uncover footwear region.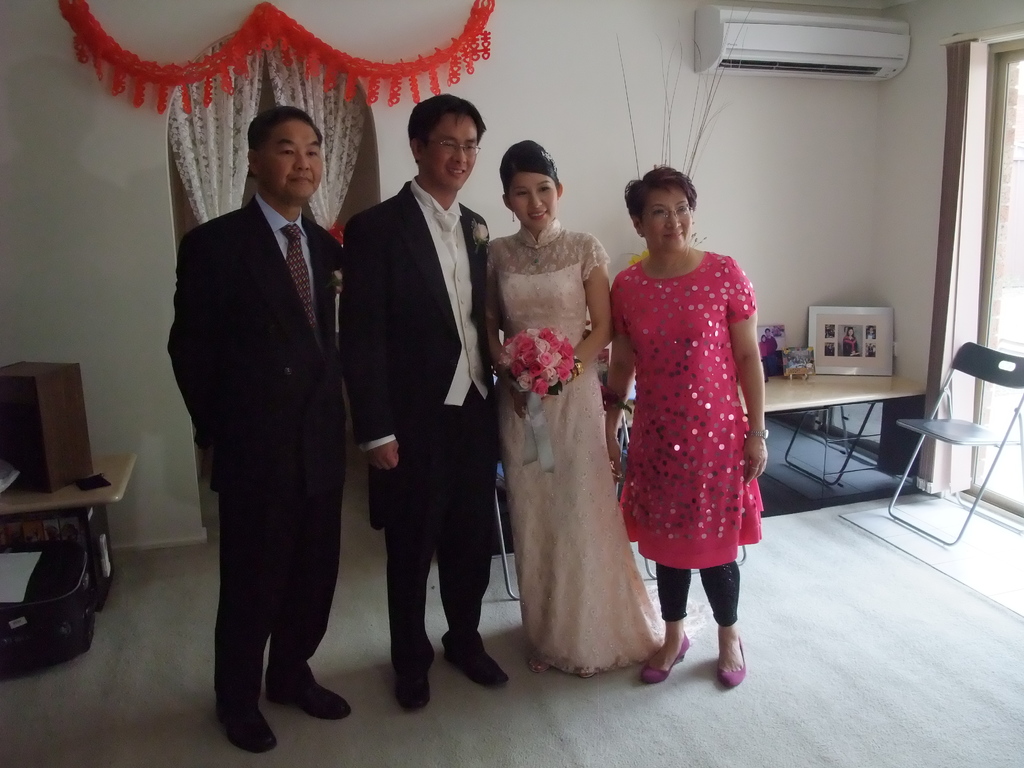
Uncovered: bbox=[715, 634, 745, 691].
